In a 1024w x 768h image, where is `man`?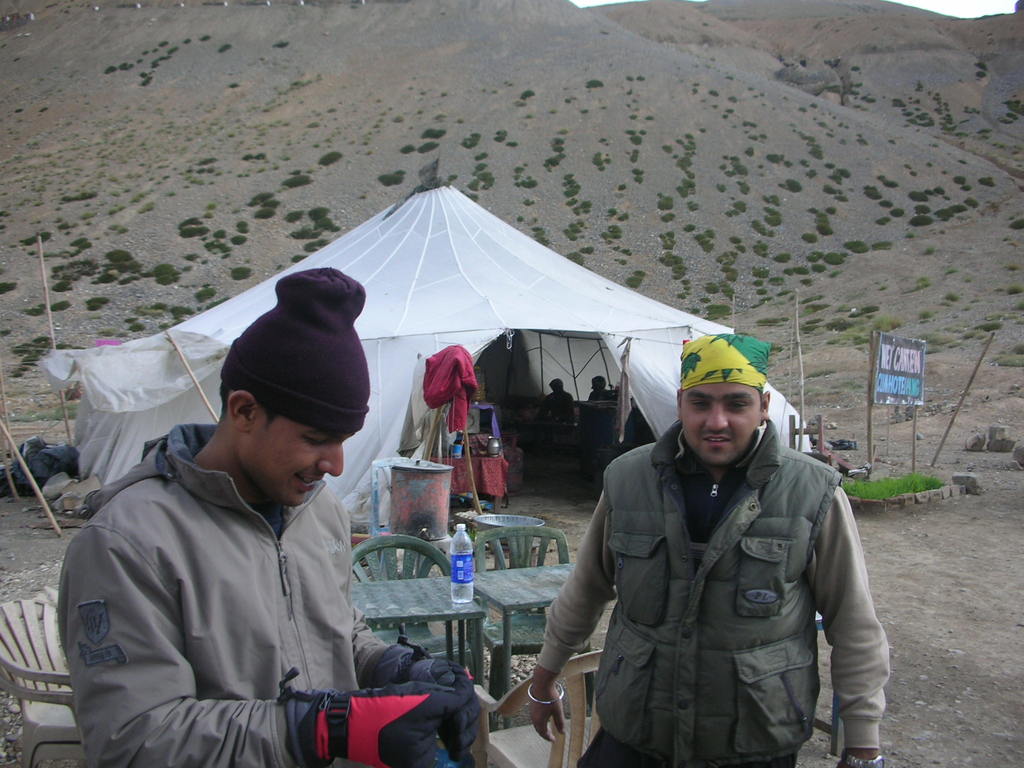
525, 333, 891, 767.
